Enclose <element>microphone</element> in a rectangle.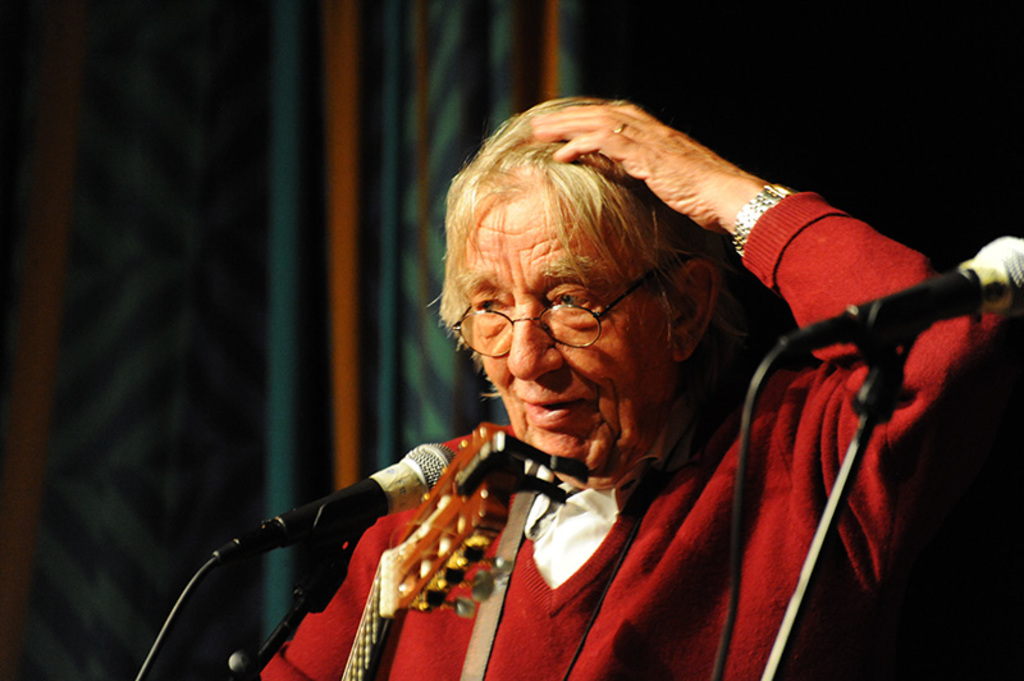
790,227,1023,351.
